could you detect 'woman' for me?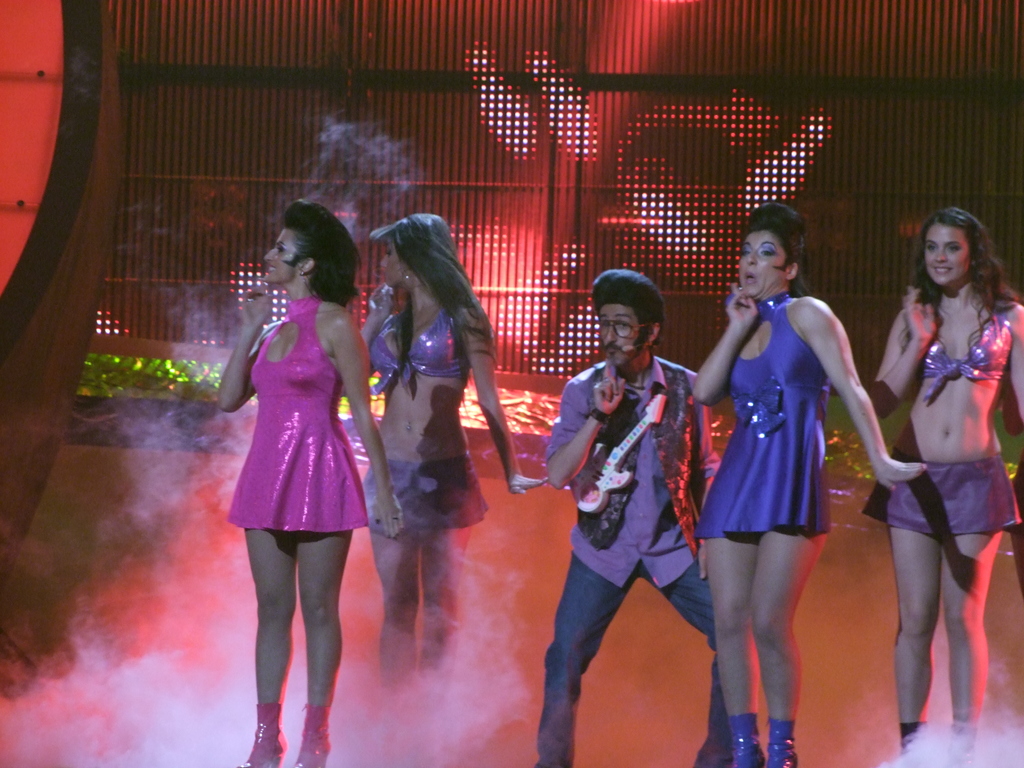
Detection result: (x1=684, y1=201, x2=929, y2=764).
